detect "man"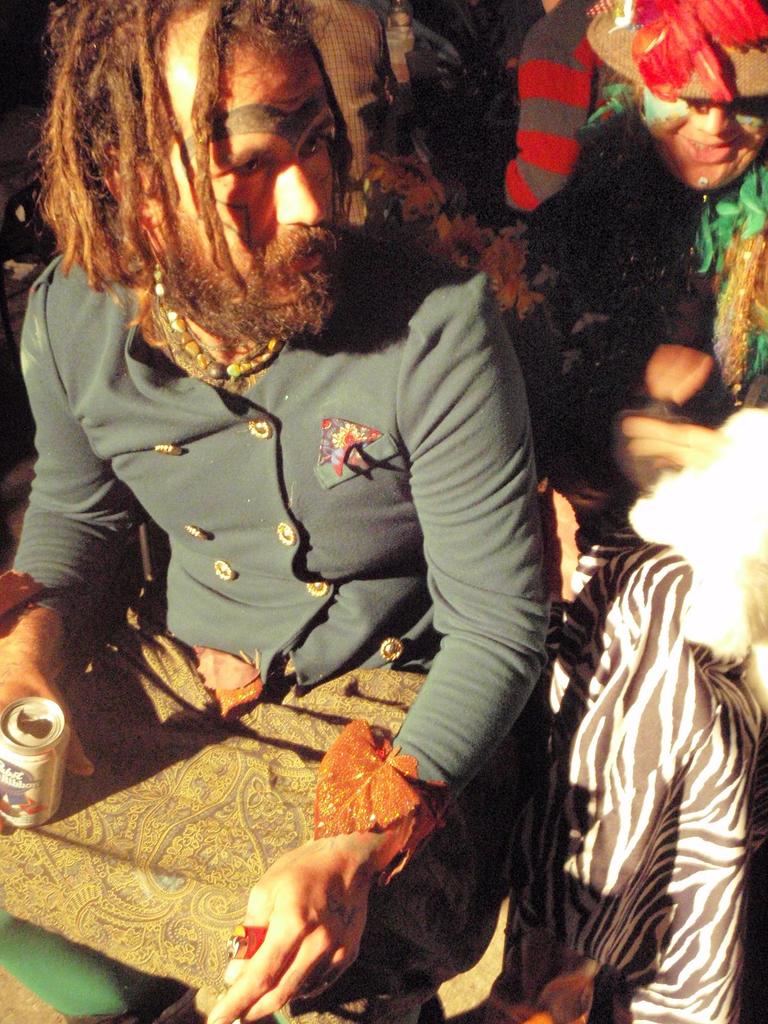
region(29, 45, 620, 973)
